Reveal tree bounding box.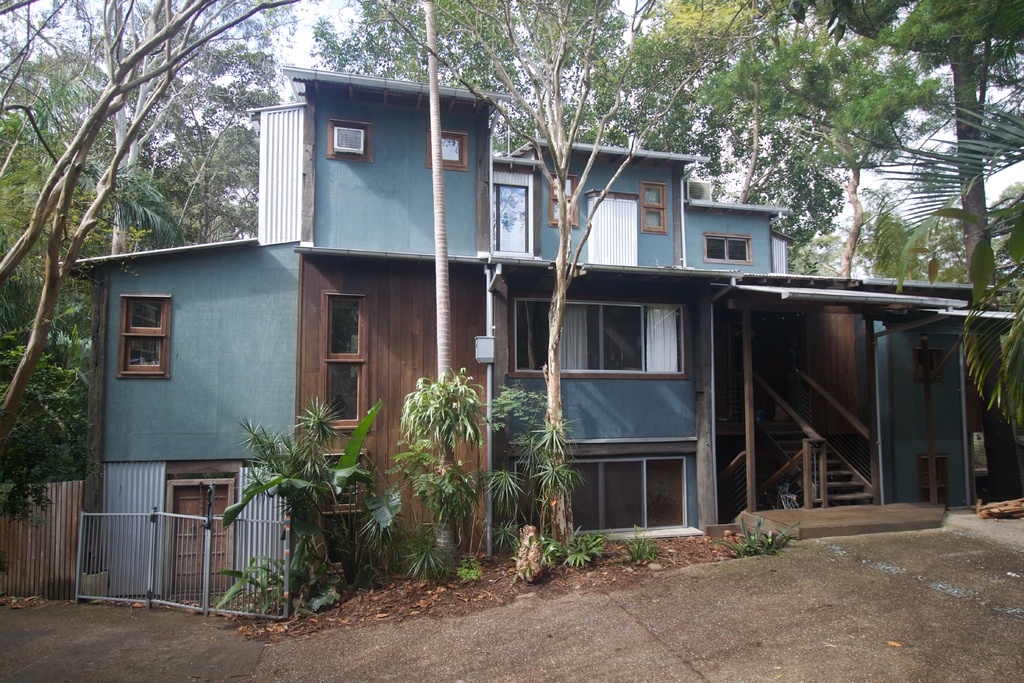
Revealed: [left=776, top=0, right=1023, bottom=457].
